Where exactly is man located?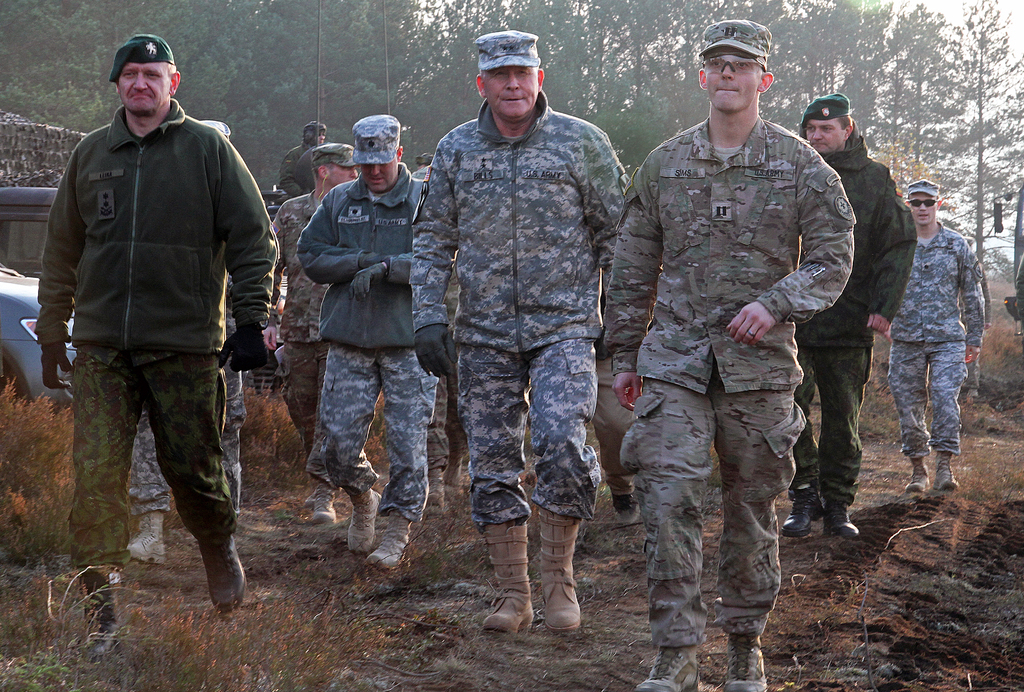
Its bounding box is 271,144,360,455.
